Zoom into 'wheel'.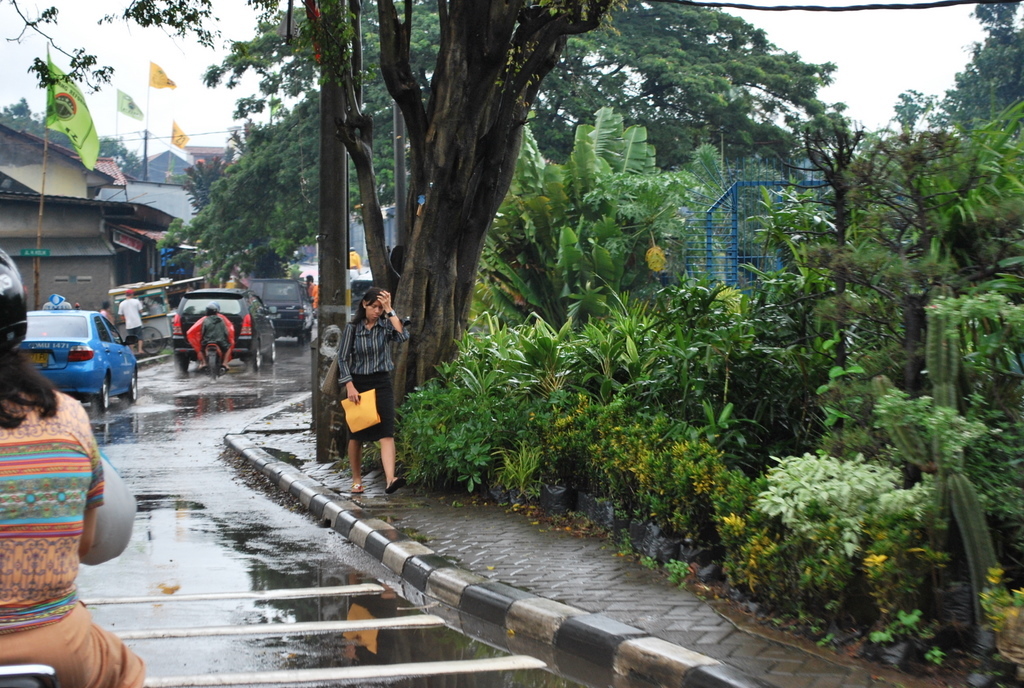
Zoom target: box=[126, 375, 136, 401].
